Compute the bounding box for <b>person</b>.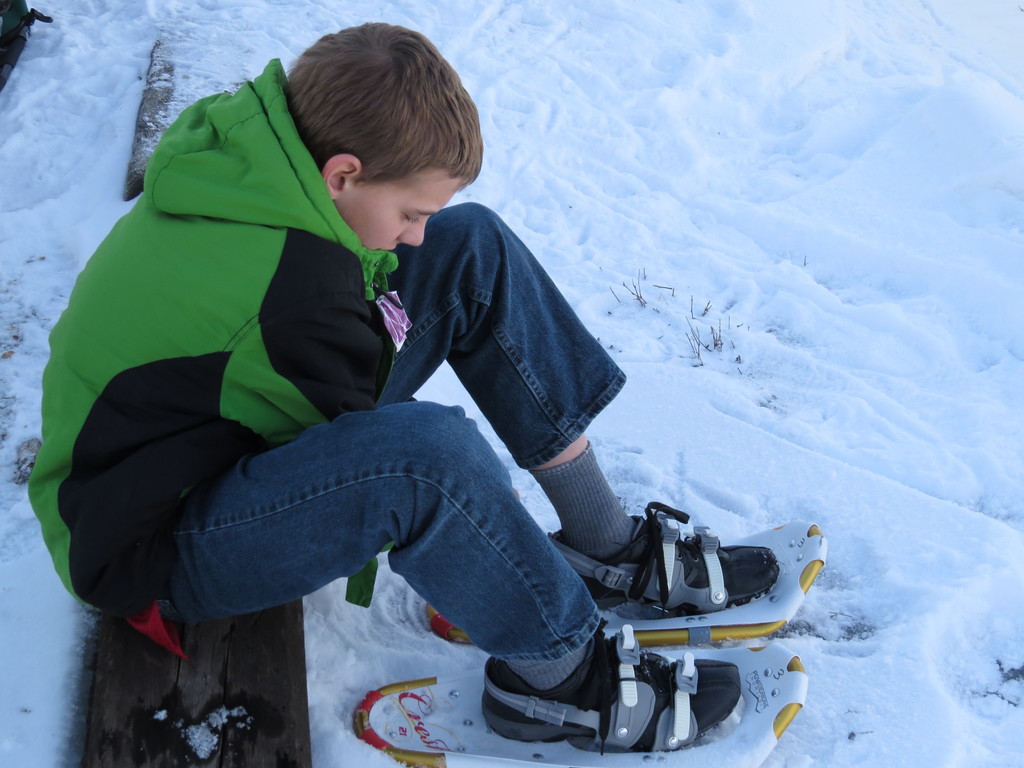
<box>77,51,714,746</box>.
